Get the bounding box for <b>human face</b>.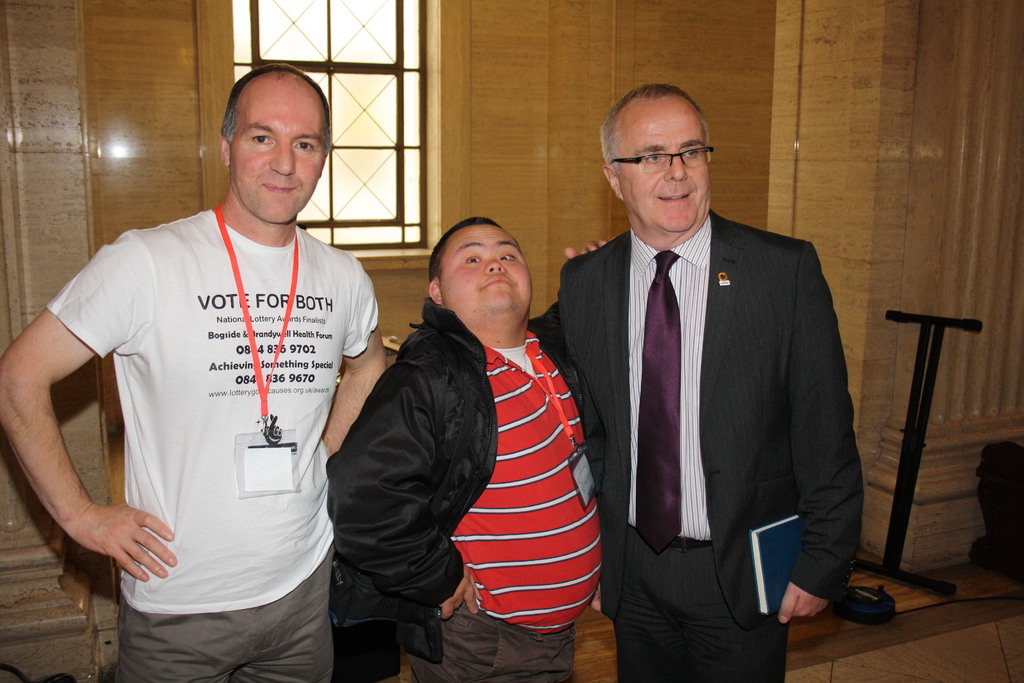
[618, 109, 710, 238].
